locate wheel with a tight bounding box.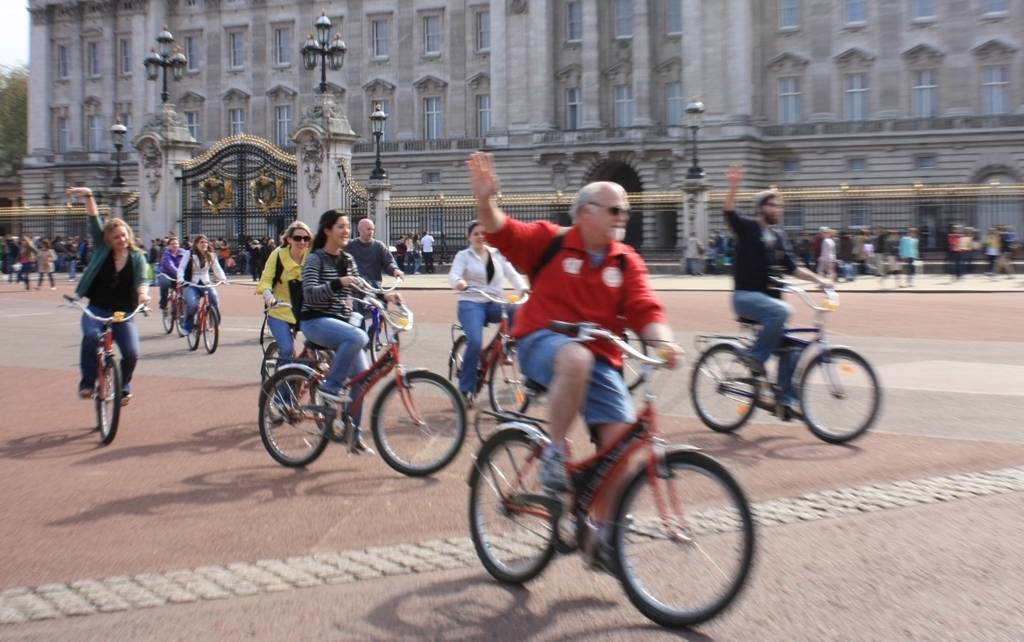
left=491, top=344, right=532, bottom=422.
